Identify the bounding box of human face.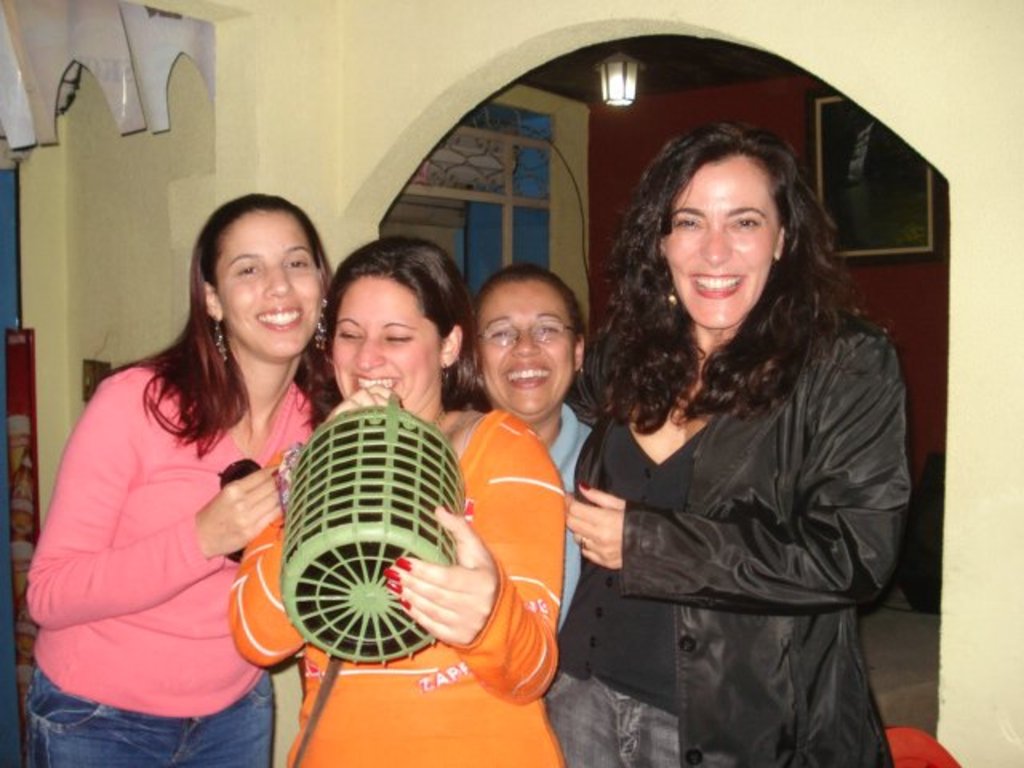
pyautogui.locateOnScreen(669, 154, 774, 331).
